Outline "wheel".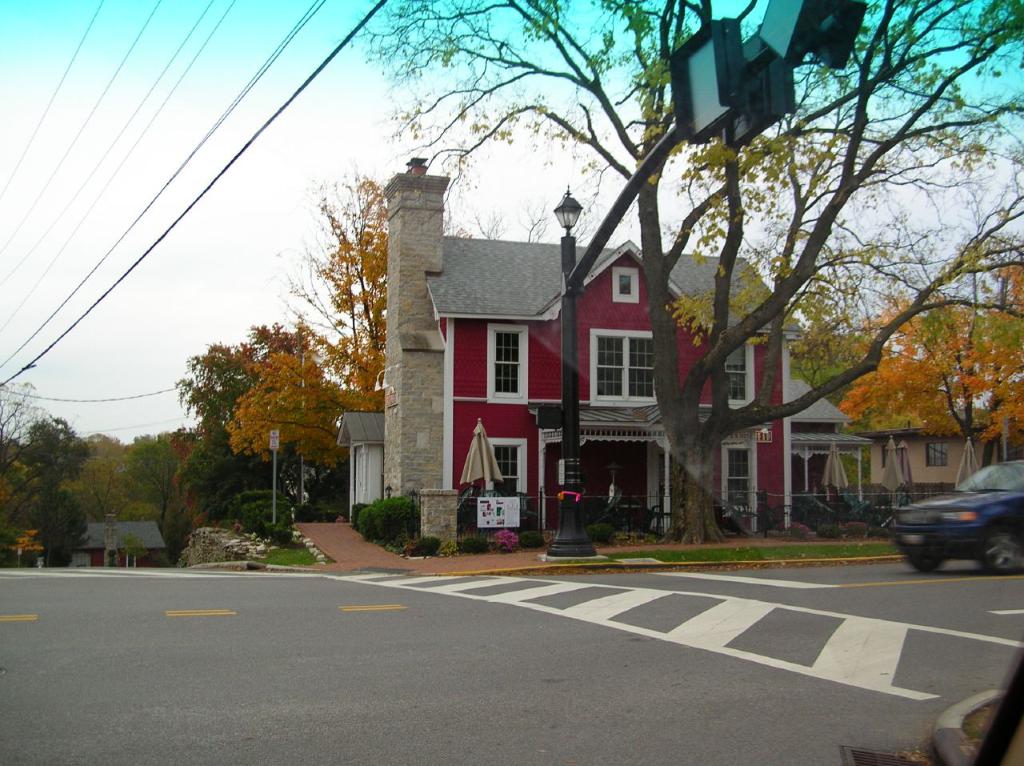
Outline: crop(910, 557, 948, 576).
